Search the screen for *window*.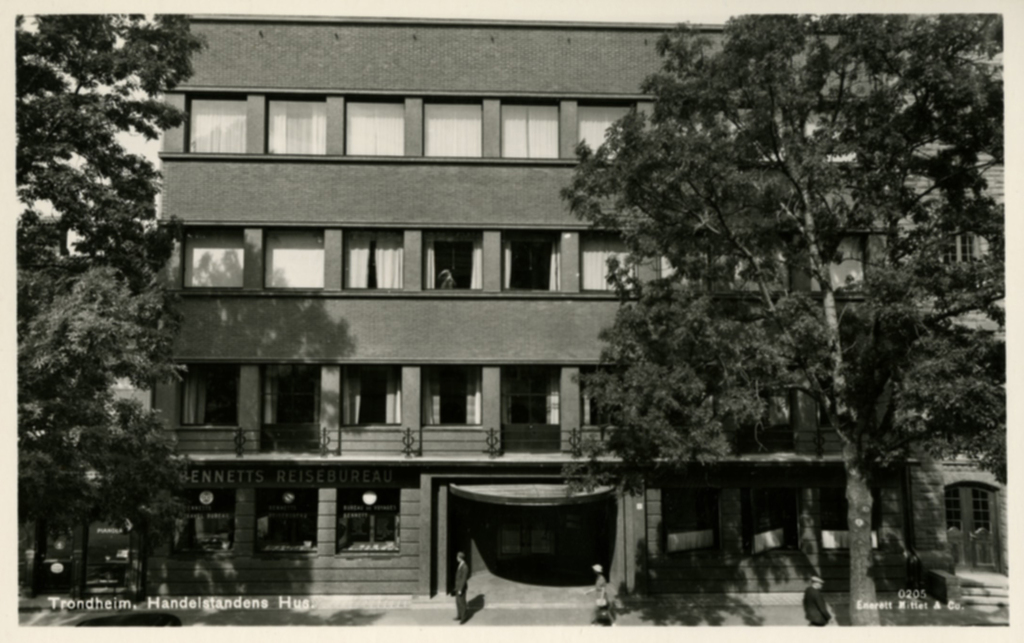
Found at box(170, 482, 244, 559).
